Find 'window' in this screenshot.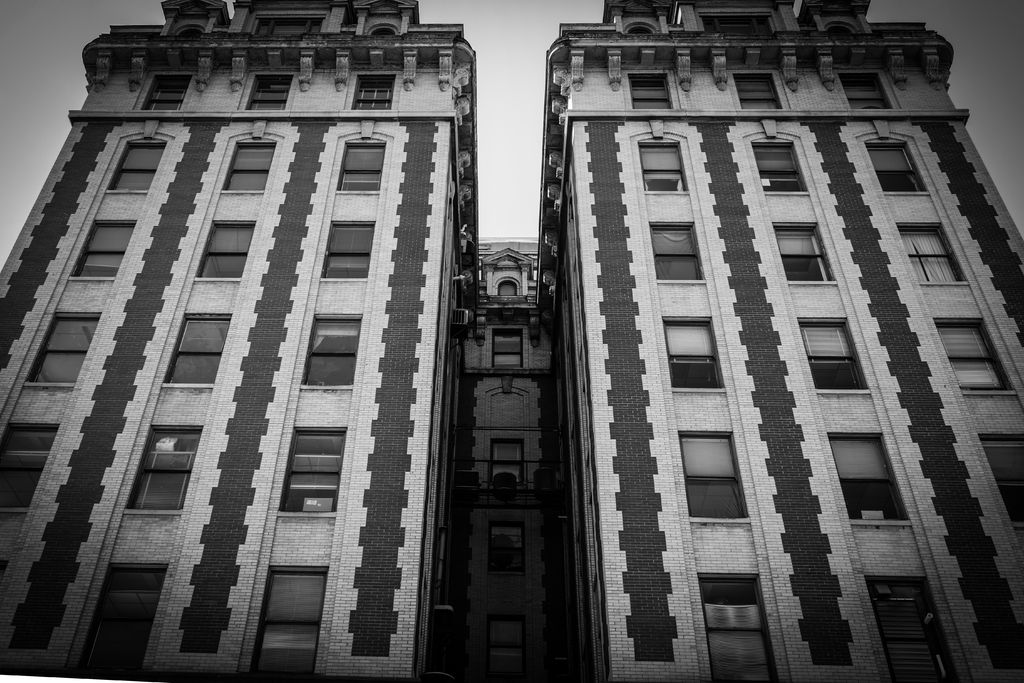
The bounding box for 'window' is x1=73, y1=567, x2=169, y2=682.
